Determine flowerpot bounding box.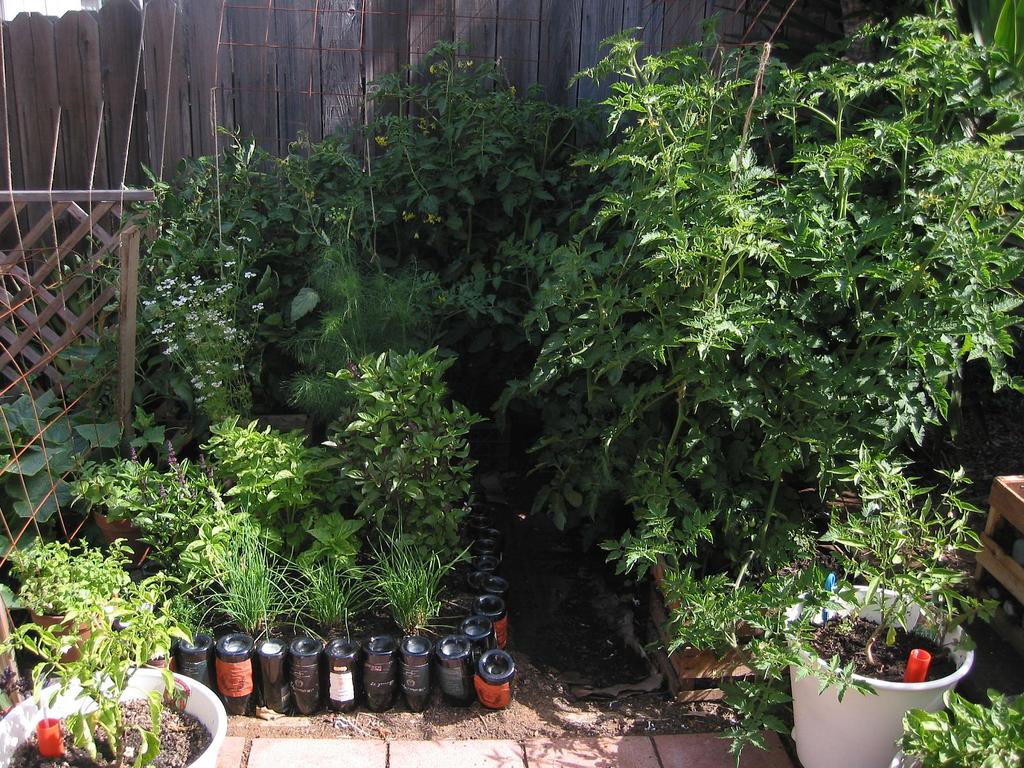
Determined: {"x1": 435, "y1": 630, "x2": 471, "y2": 703}.
